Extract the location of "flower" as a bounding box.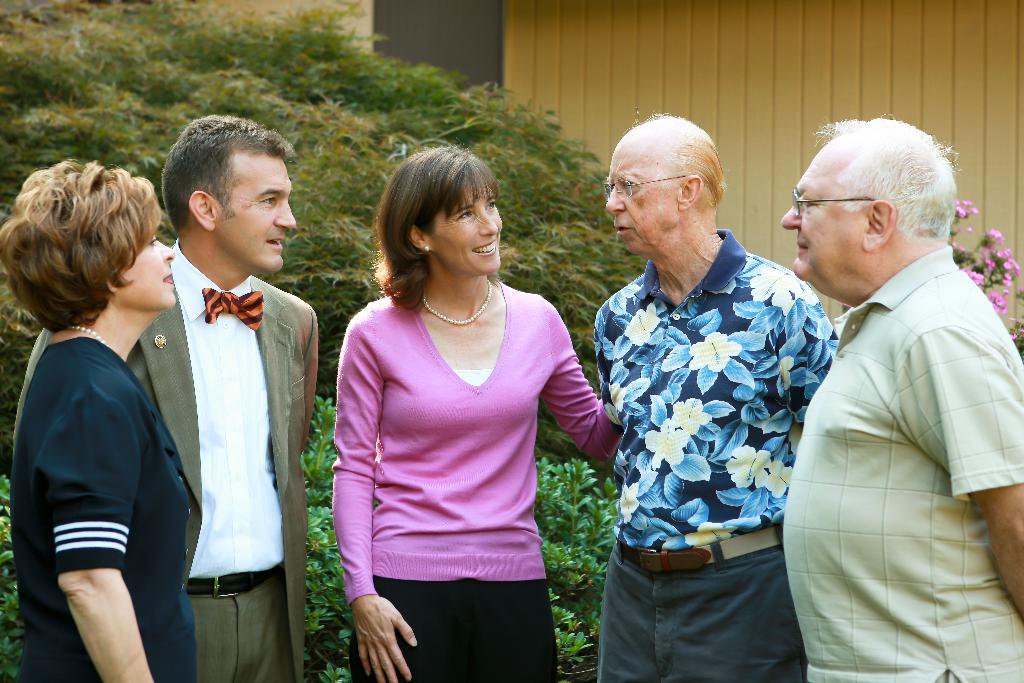
box=[620, 304, 662, 345].
